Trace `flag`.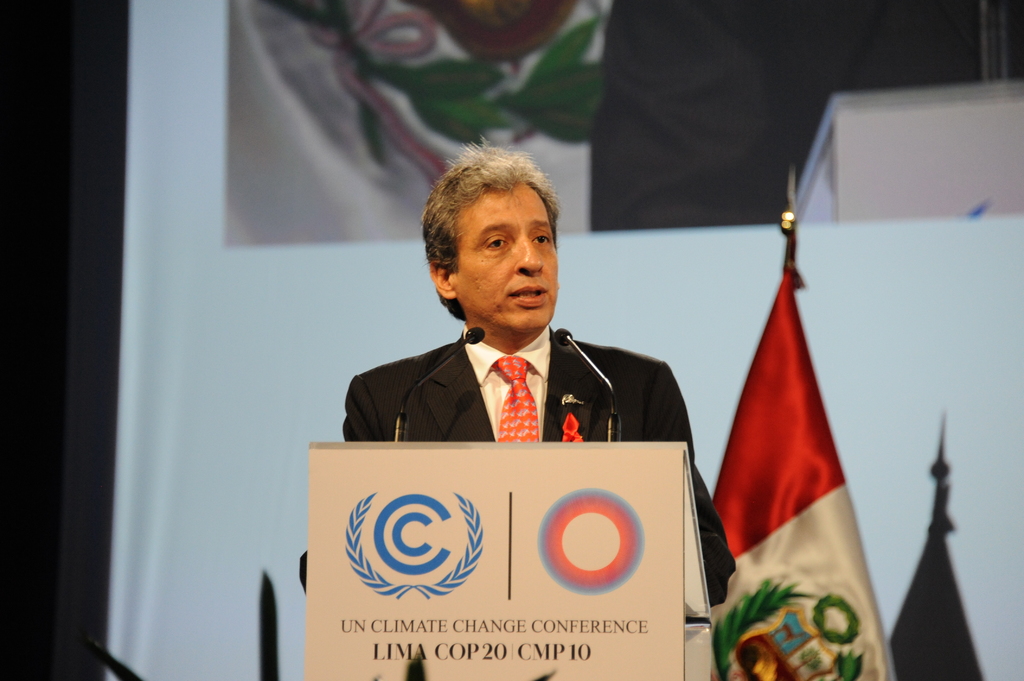
Traced to 705,222,906,671.
